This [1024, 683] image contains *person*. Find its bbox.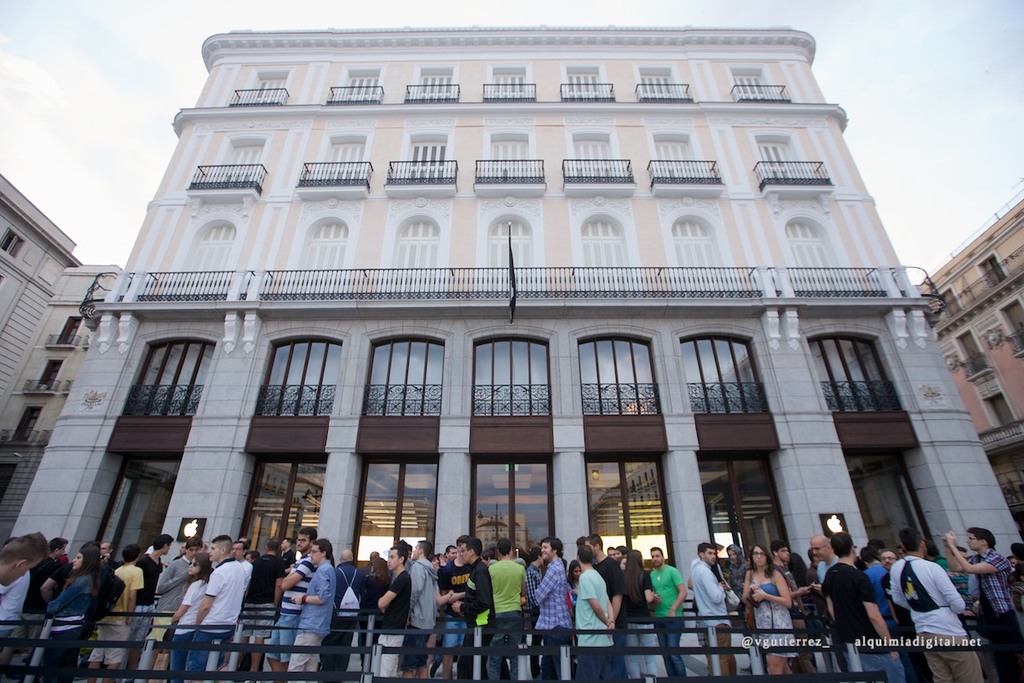
[264, 521, 322, 682].
